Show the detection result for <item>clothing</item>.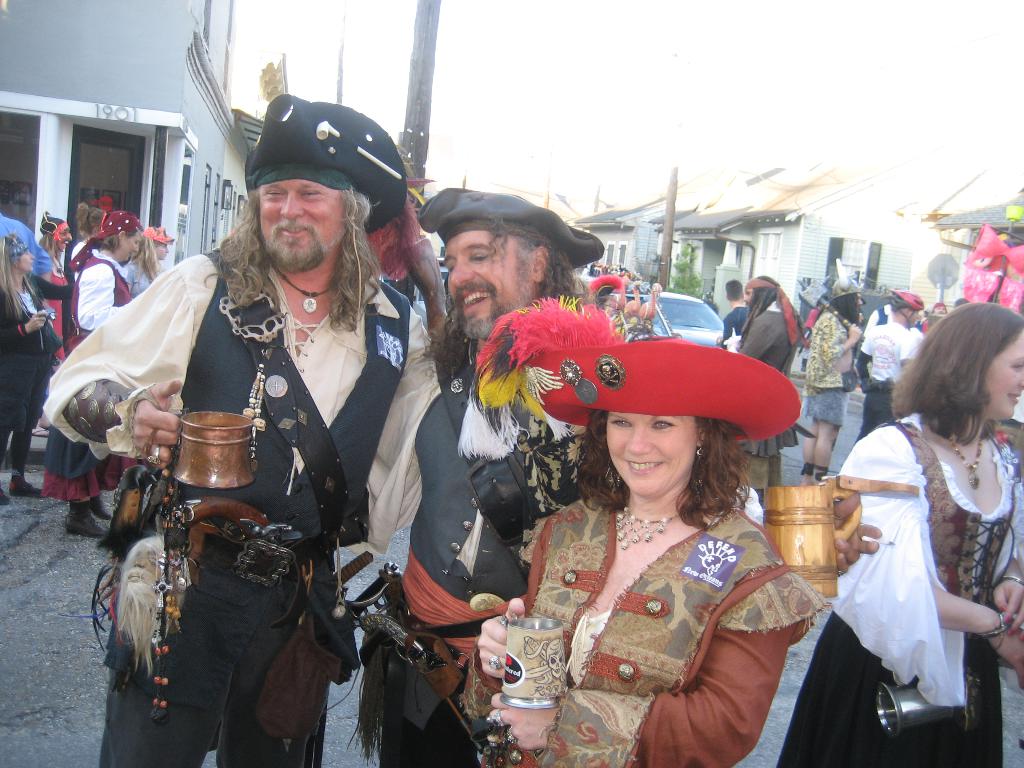
799/303/857/426.
